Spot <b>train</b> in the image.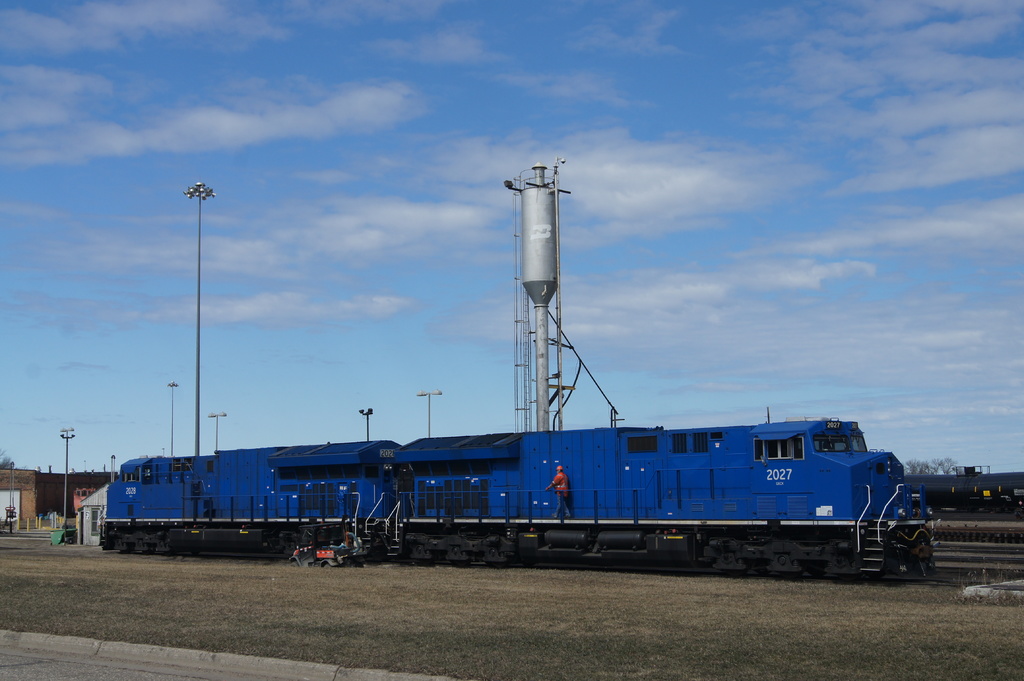
<b>train</b> found at [x1=95, y1=413, x2=933, y2=559].
